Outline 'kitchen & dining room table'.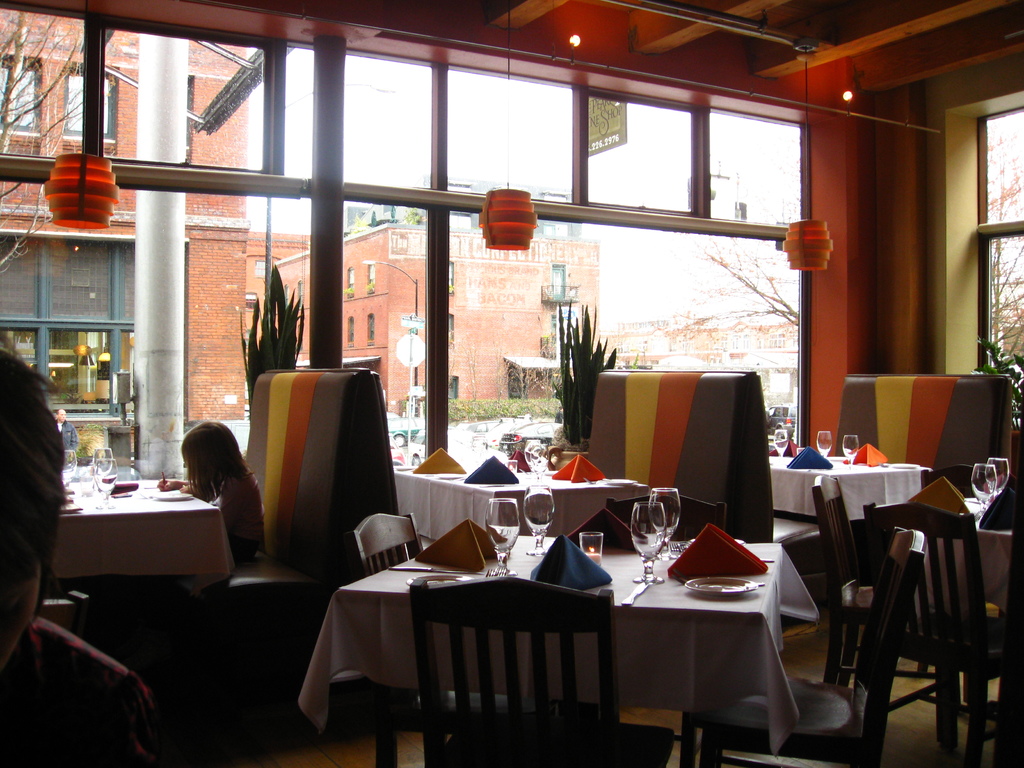
Outline: <region>57, 481, 236, 599</region>.
